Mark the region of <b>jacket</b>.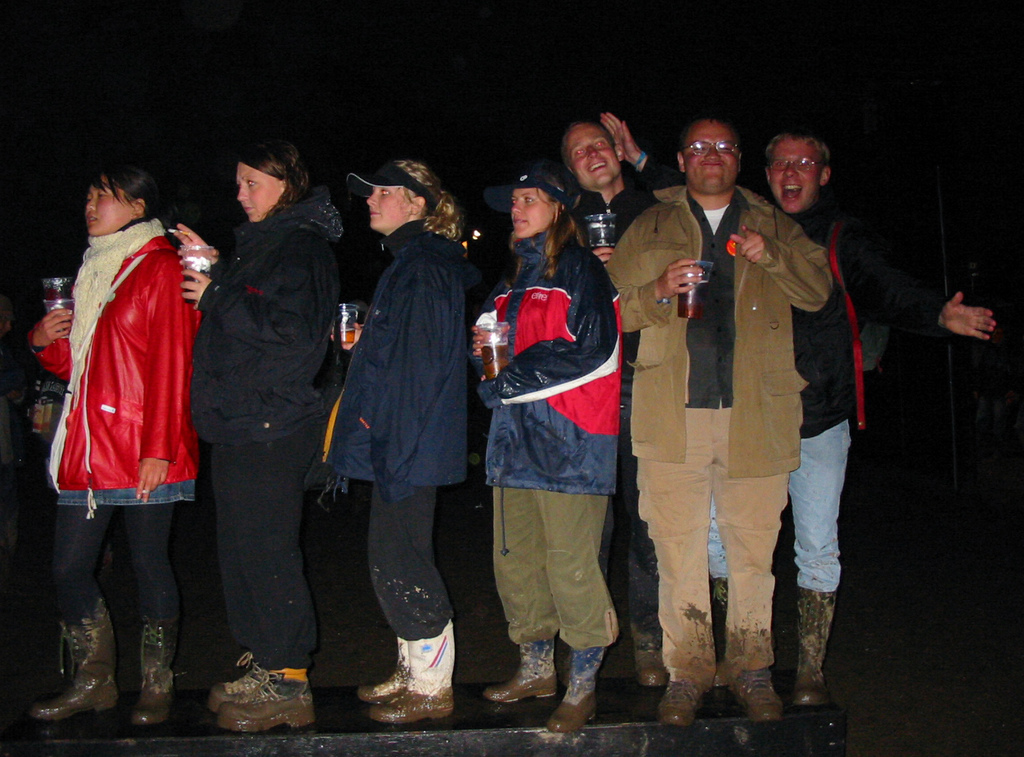
Region: {"x1": 323, "y1": 216, "x2": 466, "y2": 506}.
